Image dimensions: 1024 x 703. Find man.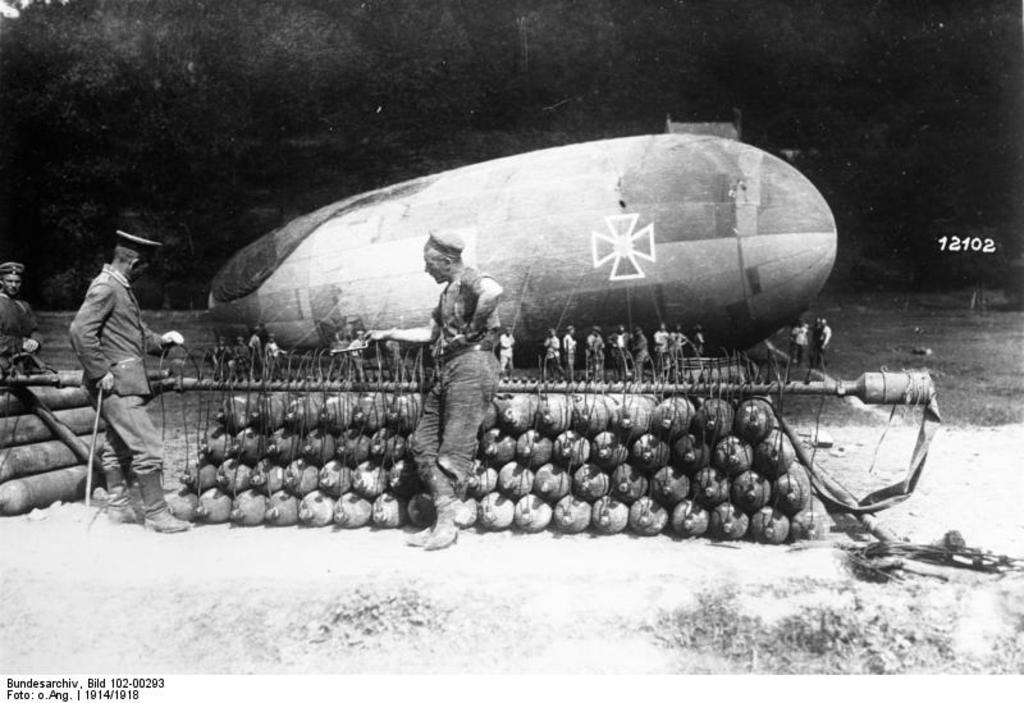
crop(790, 319, 810, 364).
